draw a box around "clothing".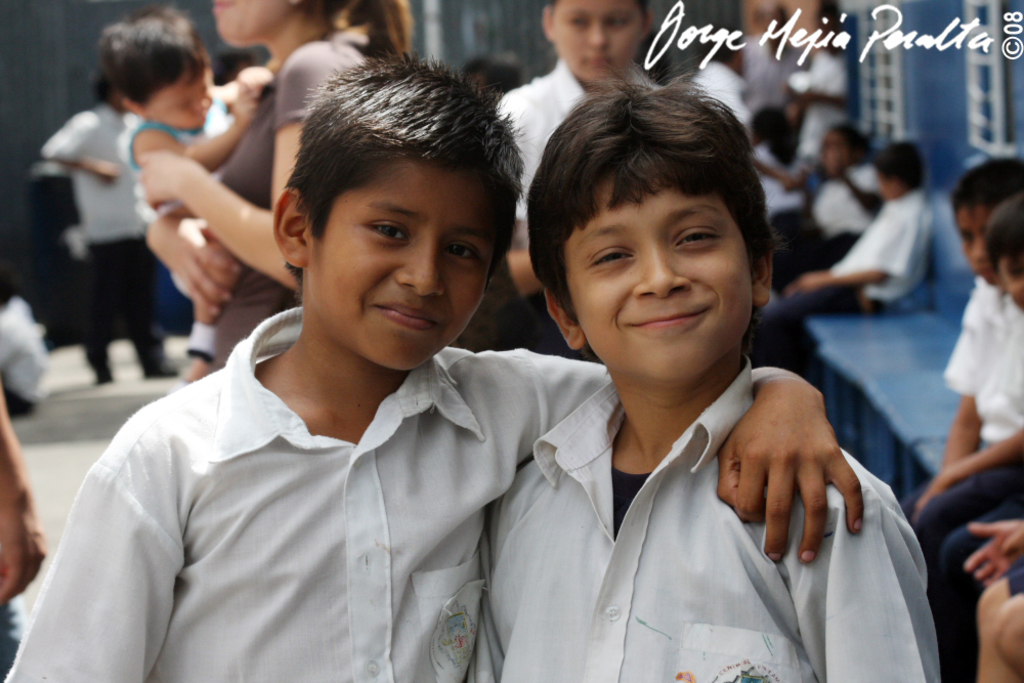
pyautogui.locateOnScreen(812, 159, 887, 236).
